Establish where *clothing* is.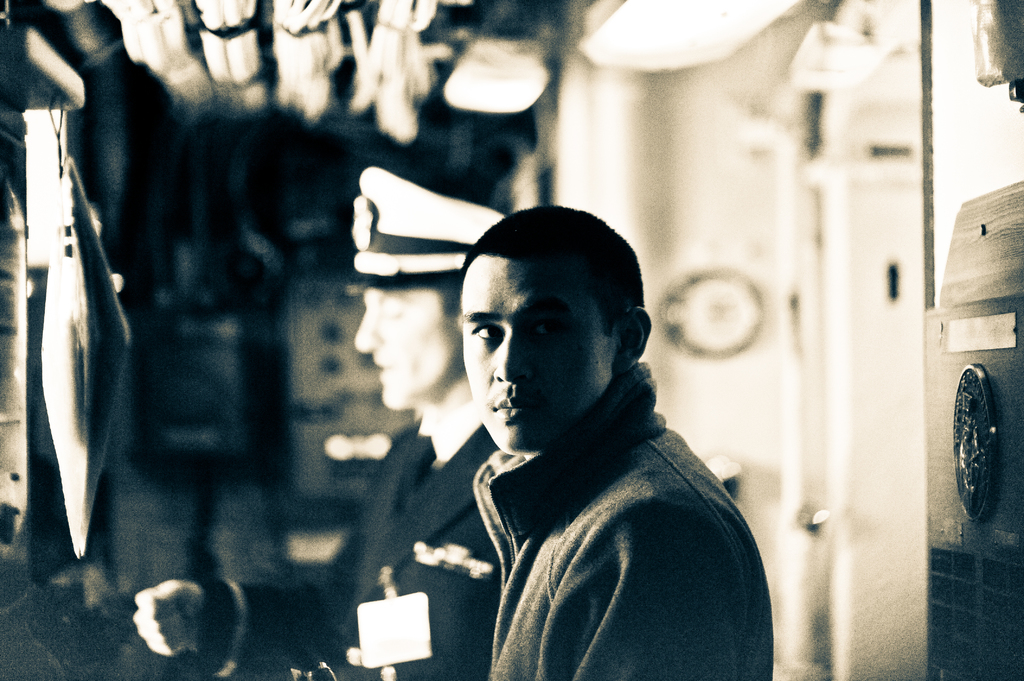
Established at left=472, top=356, right=777, bottom=680.
